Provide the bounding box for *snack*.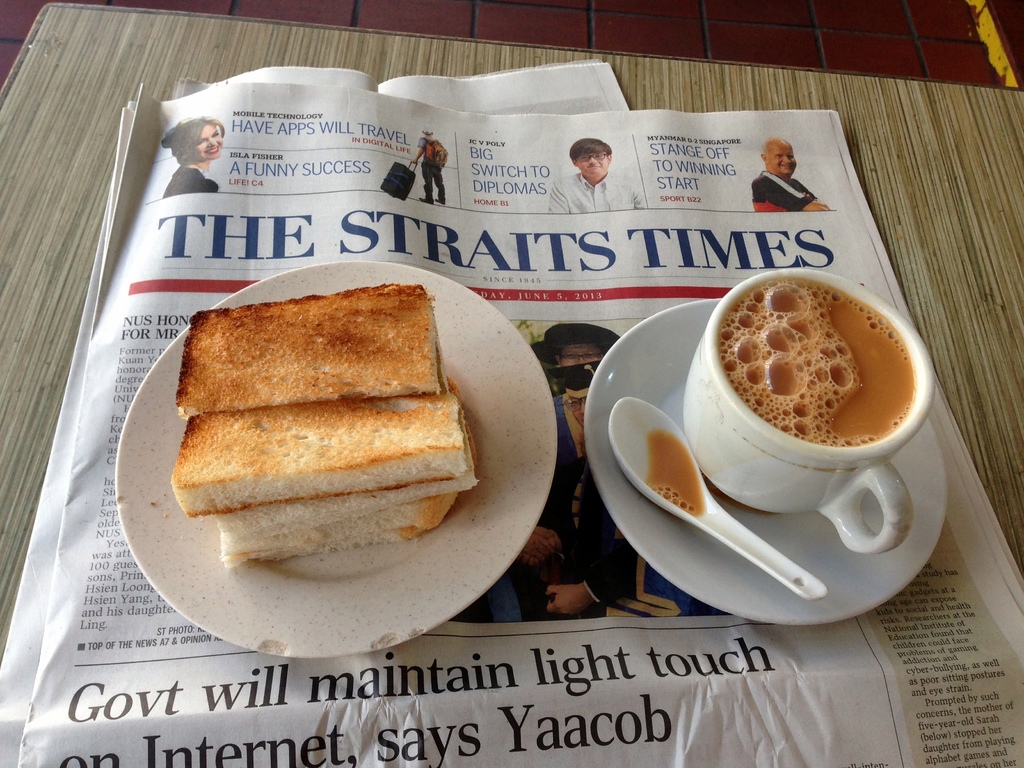
[left=163, top=292, right=474, bottom=549].
